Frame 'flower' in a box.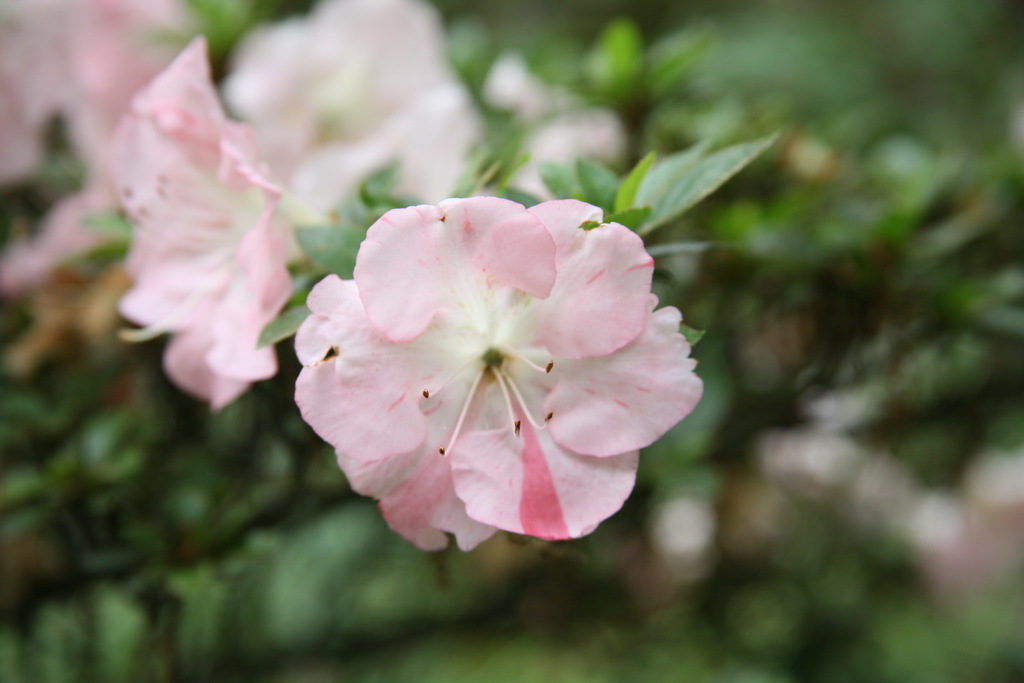
x1=287 y1=189 x2=708 y2=562.
